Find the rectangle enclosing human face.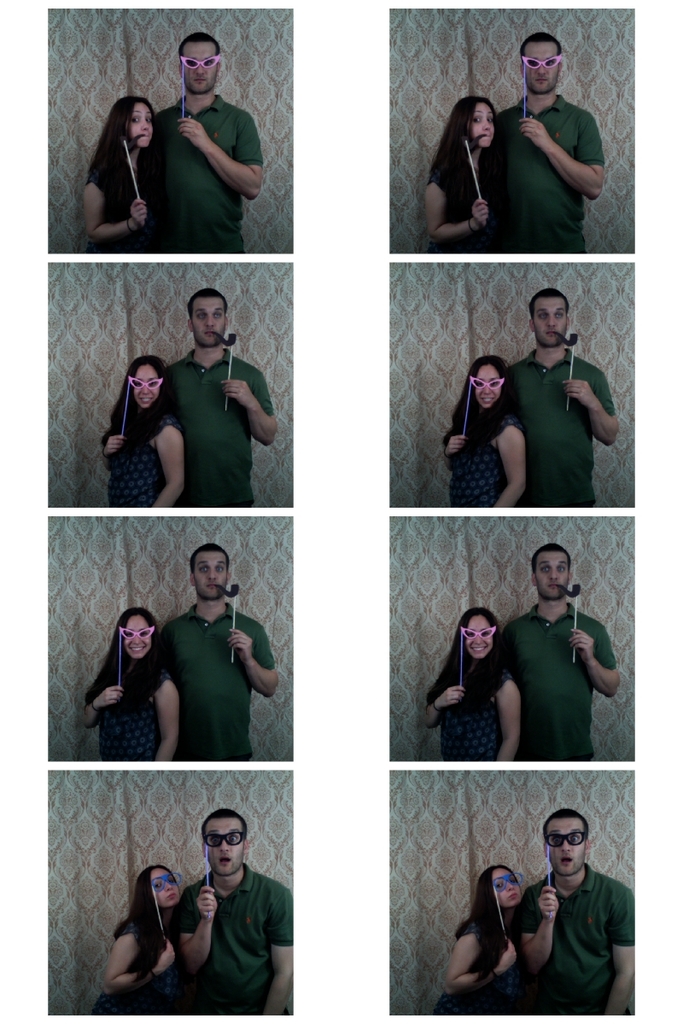
locate(183, 38, 216, 90).
